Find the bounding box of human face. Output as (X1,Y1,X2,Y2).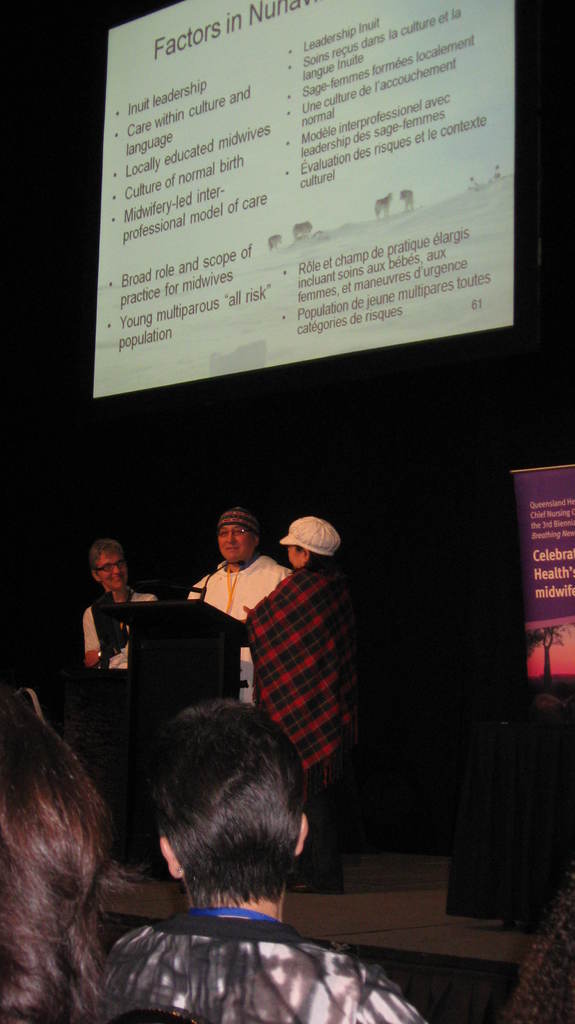
(277,541,302,566).
